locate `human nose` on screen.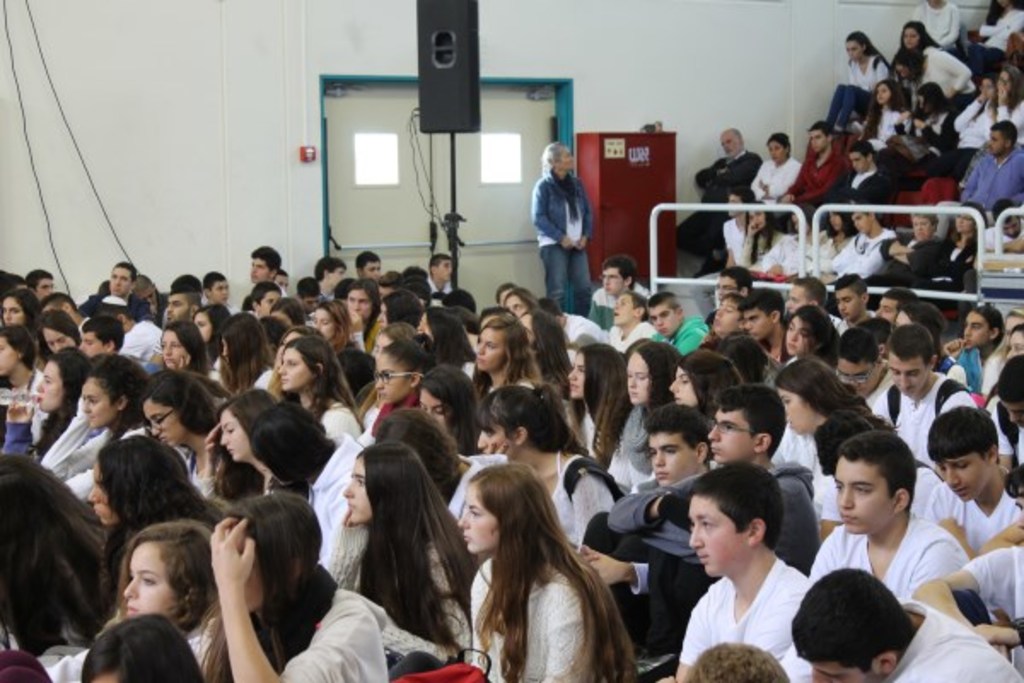
On screen at BBox(809, 668, 819, 681).
